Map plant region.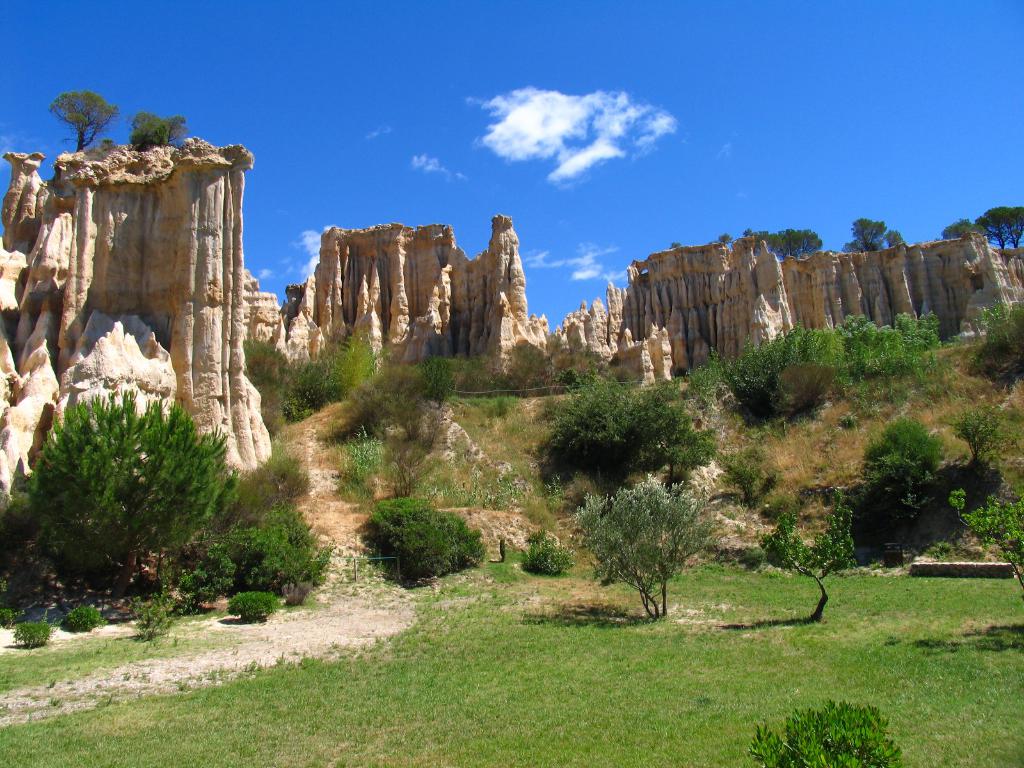
Mapped to box(681, 358, 719, 424).
